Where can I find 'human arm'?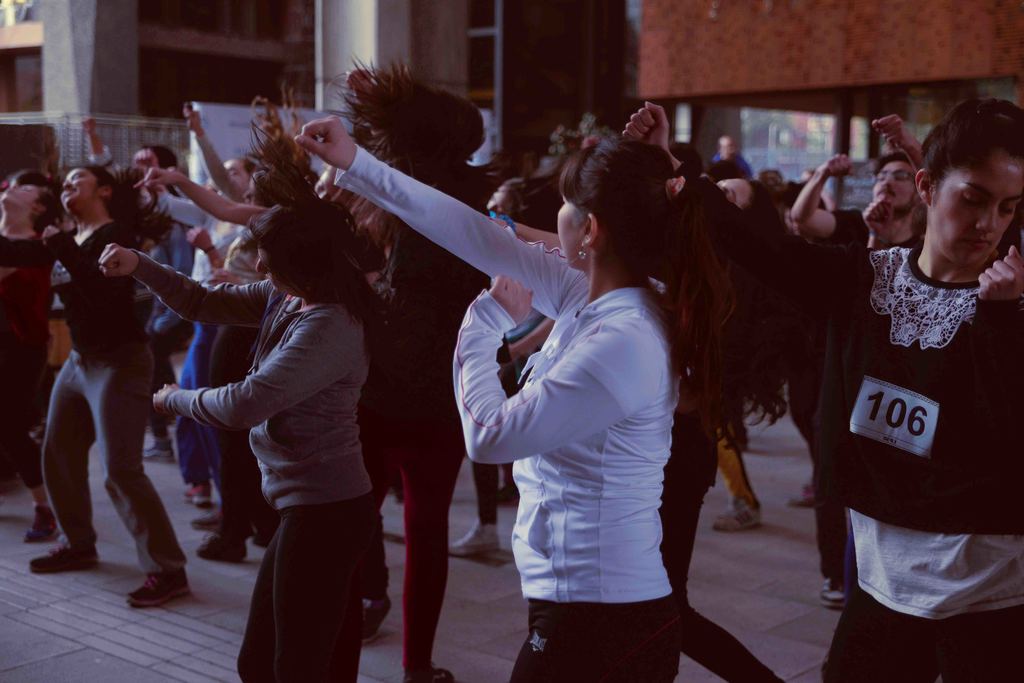
You can find it at 188:100:252:198.
